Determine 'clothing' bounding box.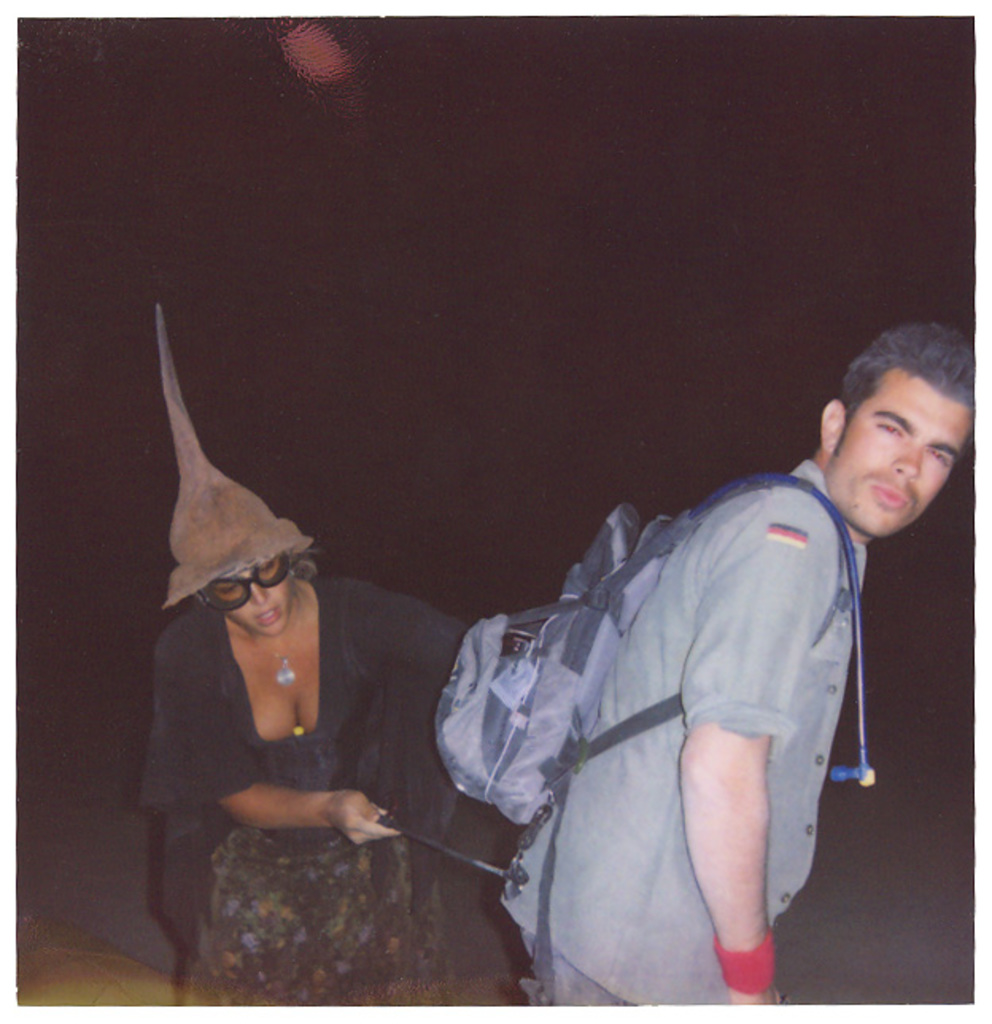
Determined: (447, 404, 914, 968).
